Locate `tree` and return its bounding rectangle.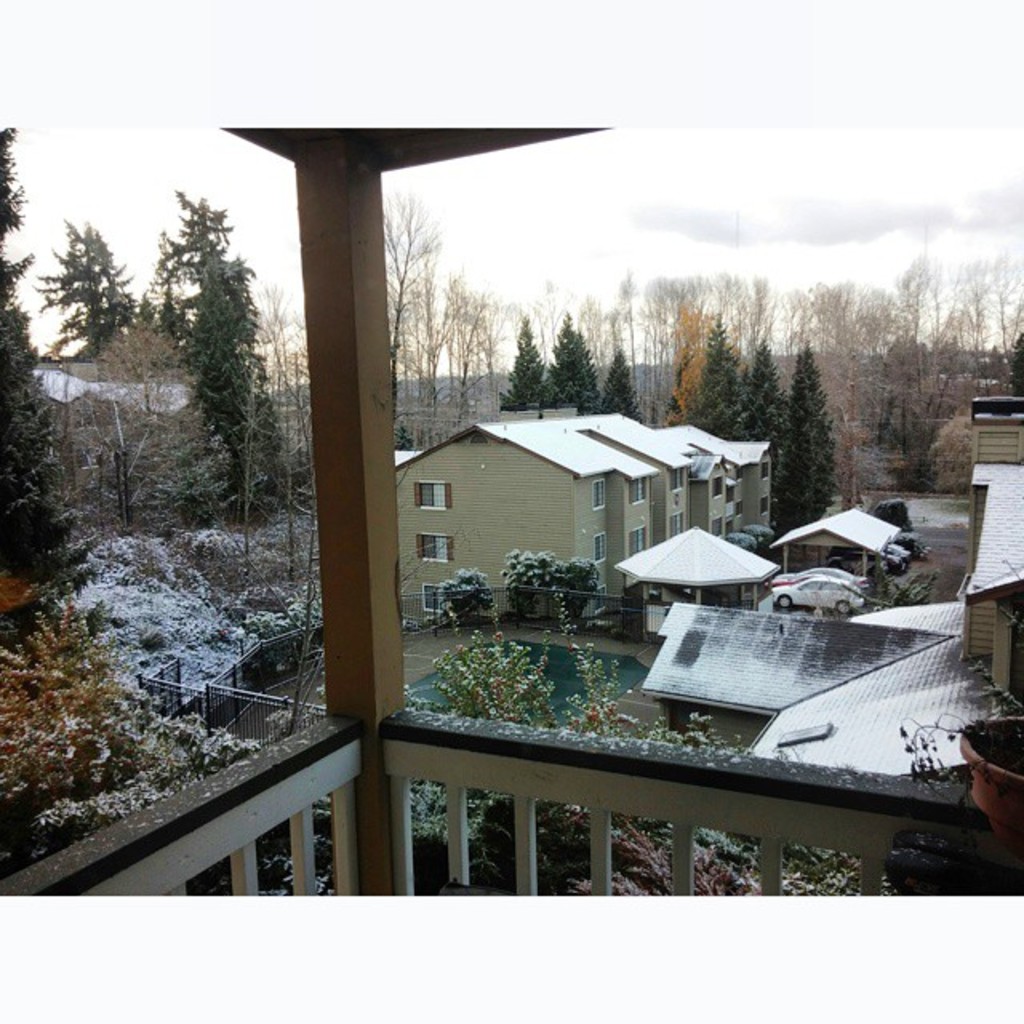
(left=402, top=267, right=450, bottom=419).
